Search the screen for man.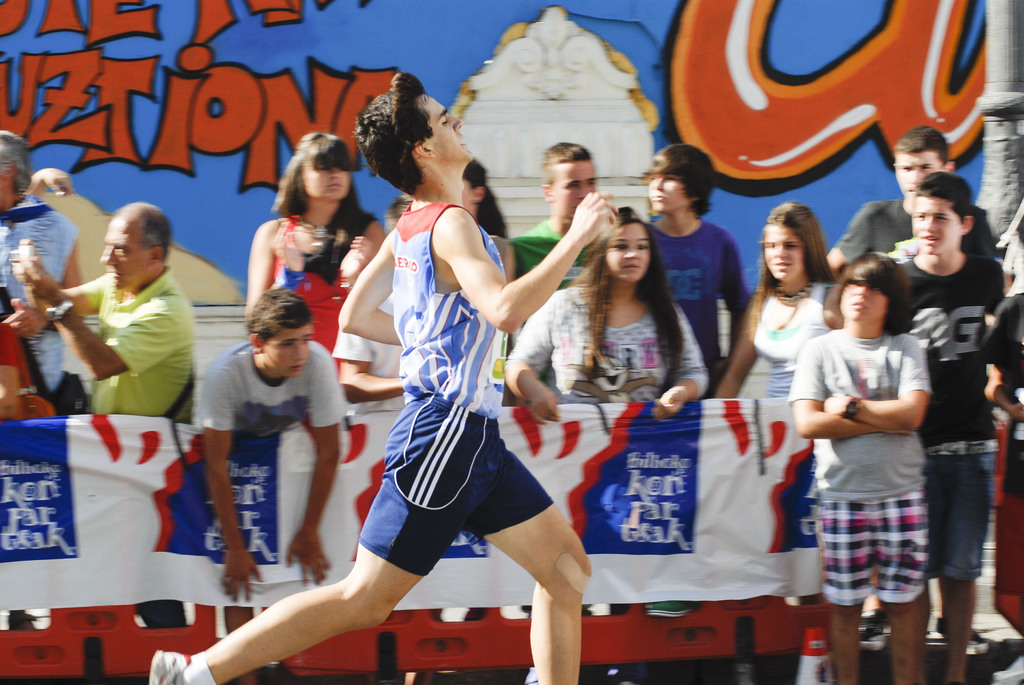
Found at l=12, t=198, r=196, b=634.
